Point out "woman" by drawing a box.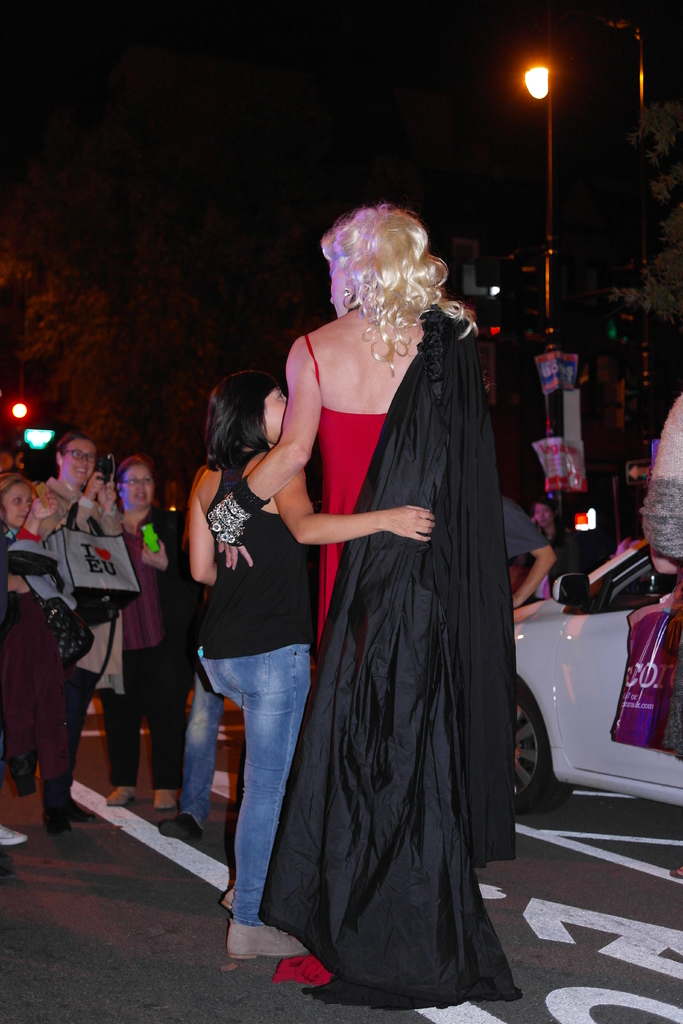
<bbox>0, 474, 56, 850</bbox>.
